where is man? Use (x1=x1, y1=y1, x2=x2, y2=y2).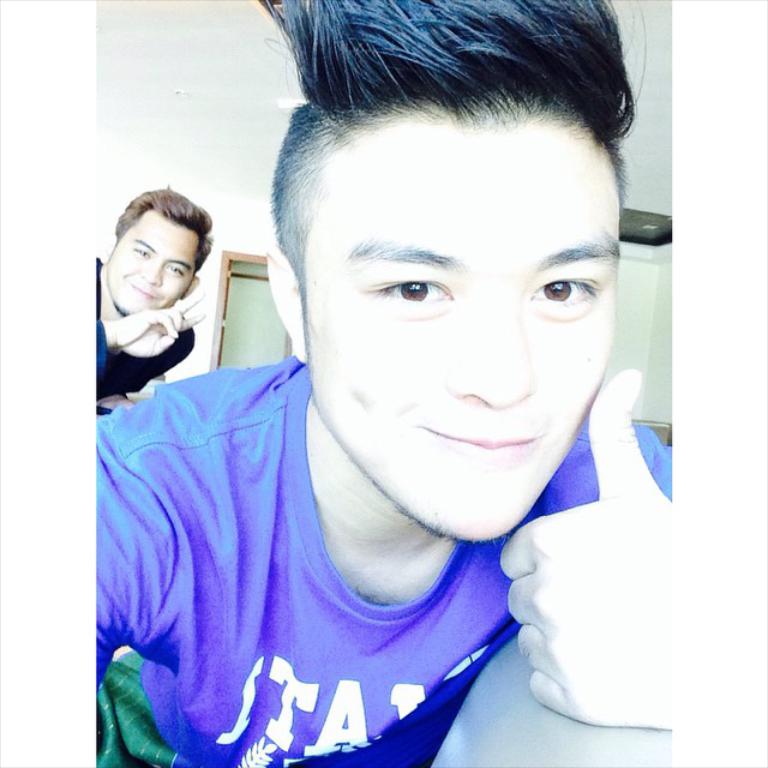
(x1=96, y1=181, x2=215, y2=396).
